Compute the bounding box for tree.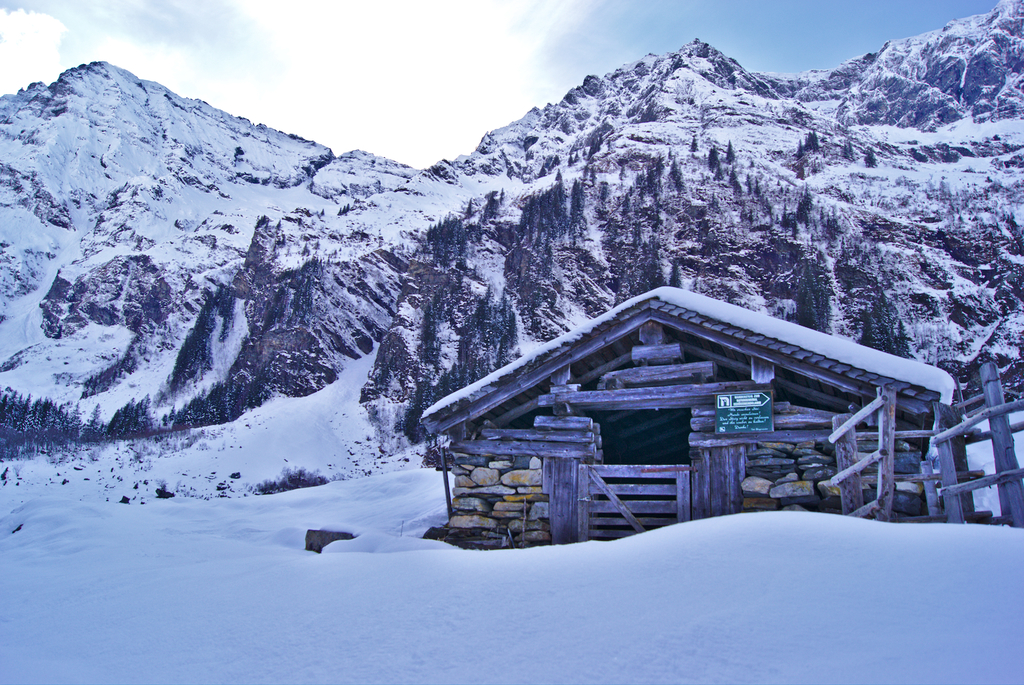
Rect(793, 188, 809, 234).
